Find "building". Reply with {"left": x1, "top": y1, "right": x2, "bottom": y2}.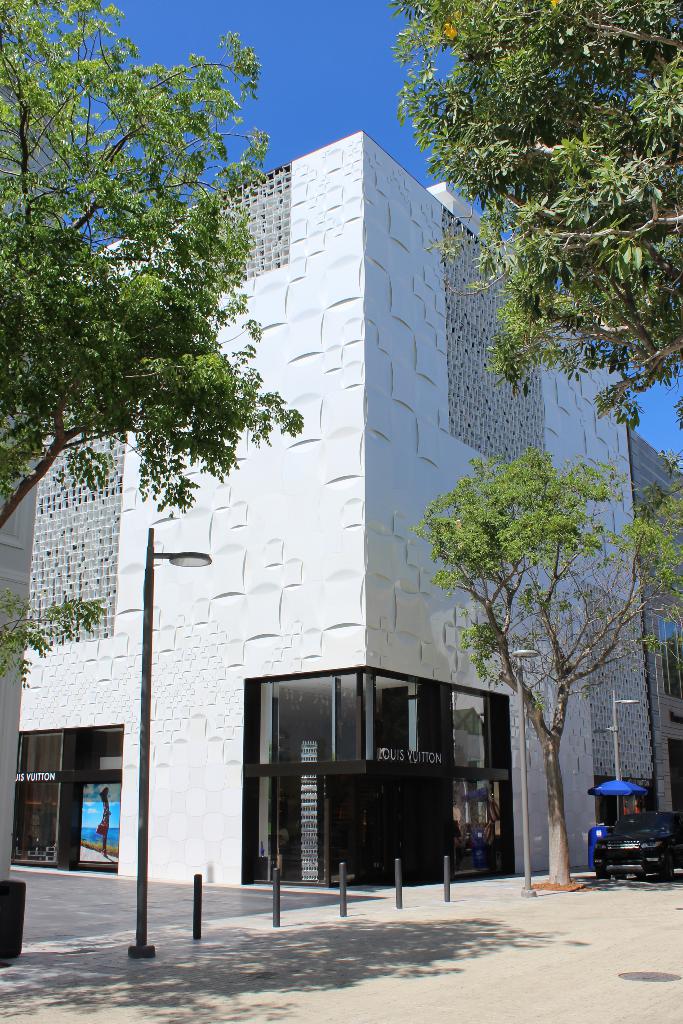
{"left": 8, "top": 129, "right": 657, "bottom": 892}.
